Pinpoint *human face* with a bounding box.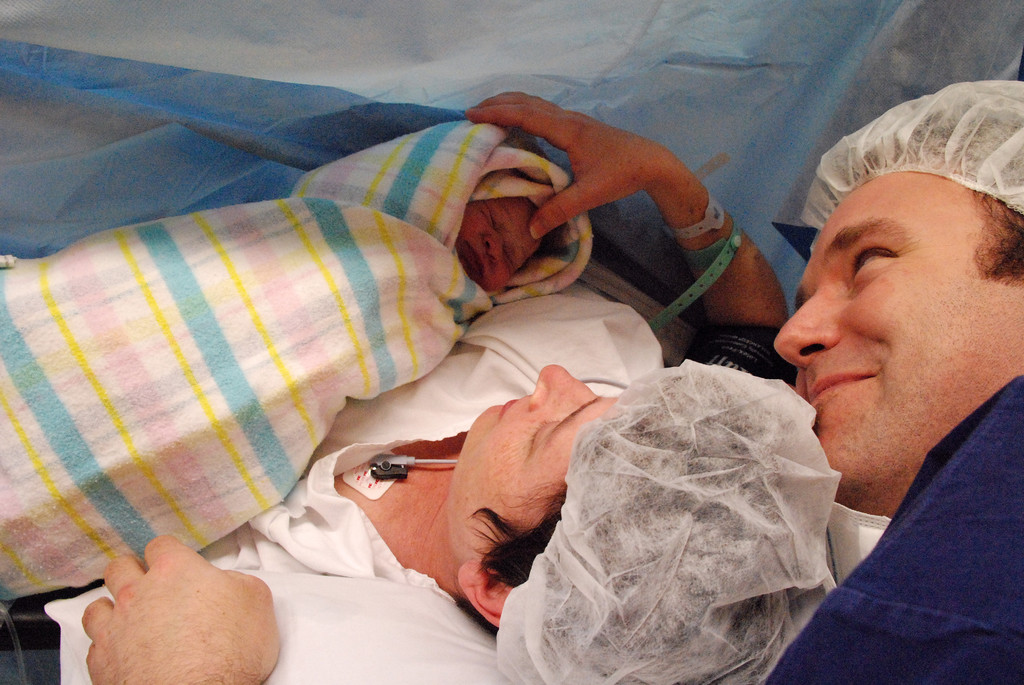
(460, 203, 556, 292).
